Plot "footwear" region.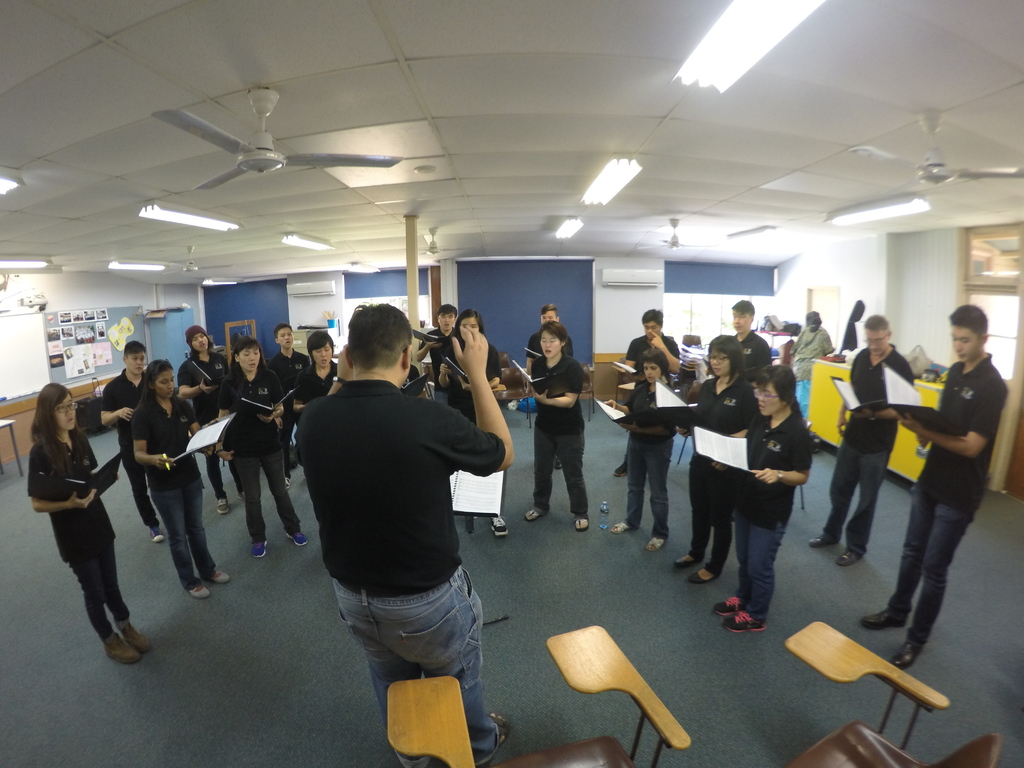
Plotted at bbox=[573, 513, 591, 531].
